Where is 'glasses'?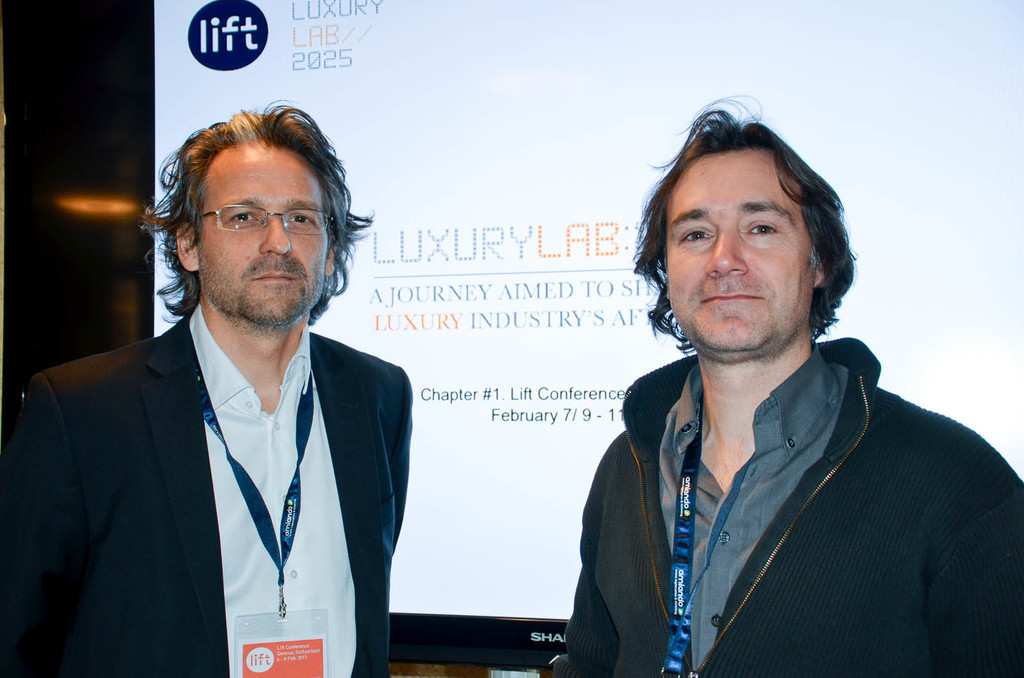
select_region(153, 182, 334, 265).
